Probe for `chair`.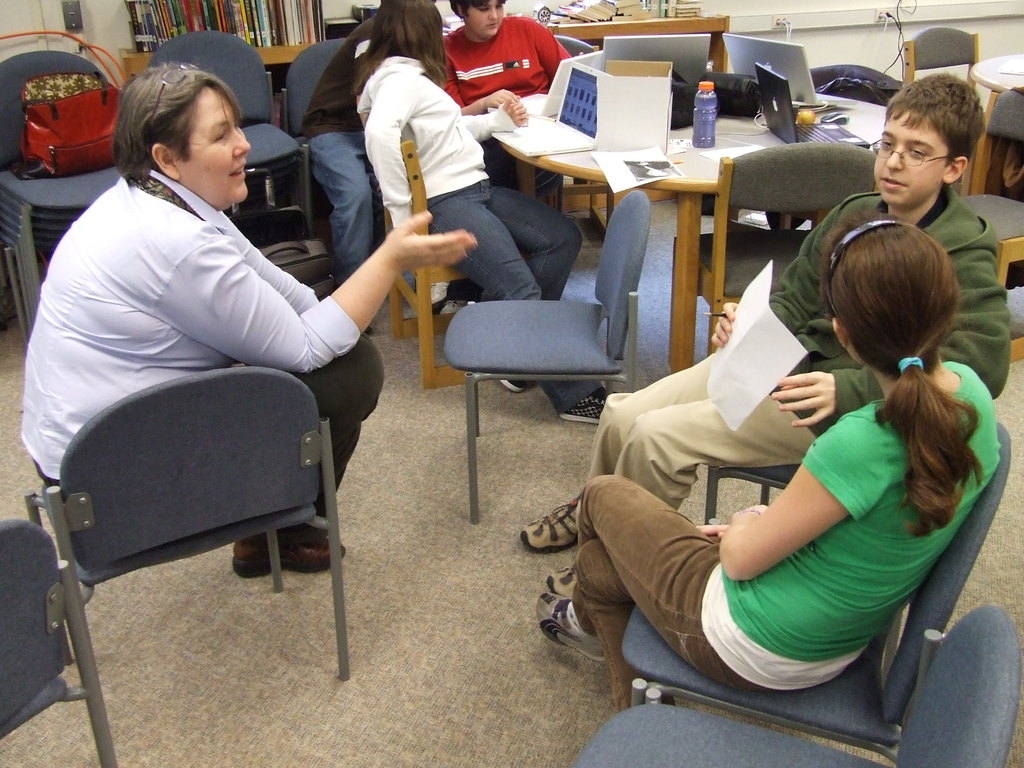
Probe result: bbox(28, 367, 353, 767).
